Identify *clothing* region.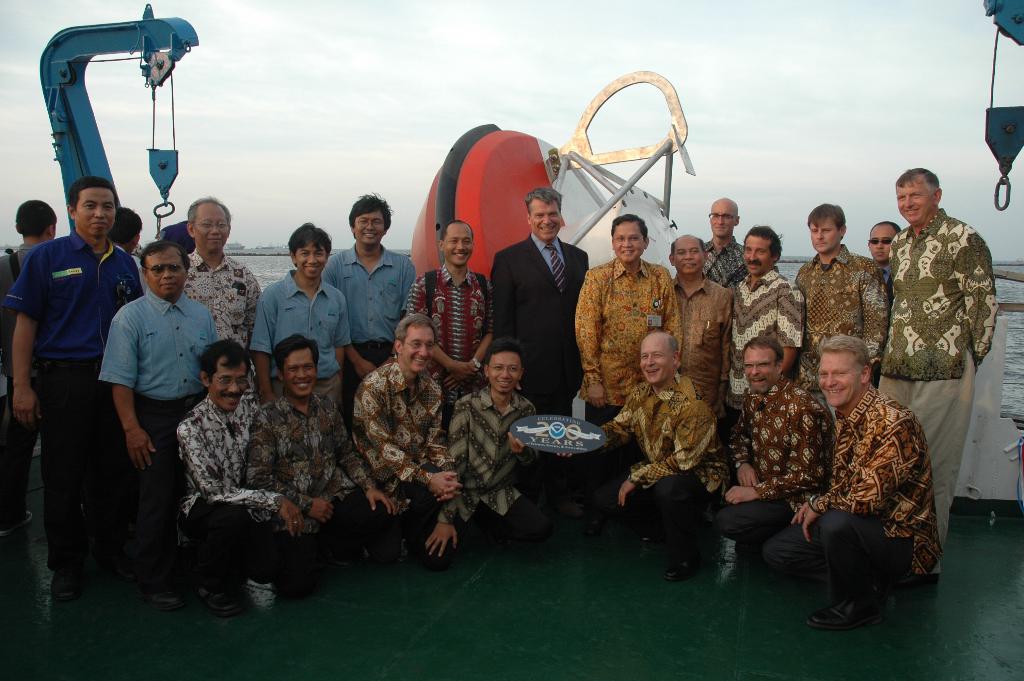
Region: box=[794, 236, 890, 411].
